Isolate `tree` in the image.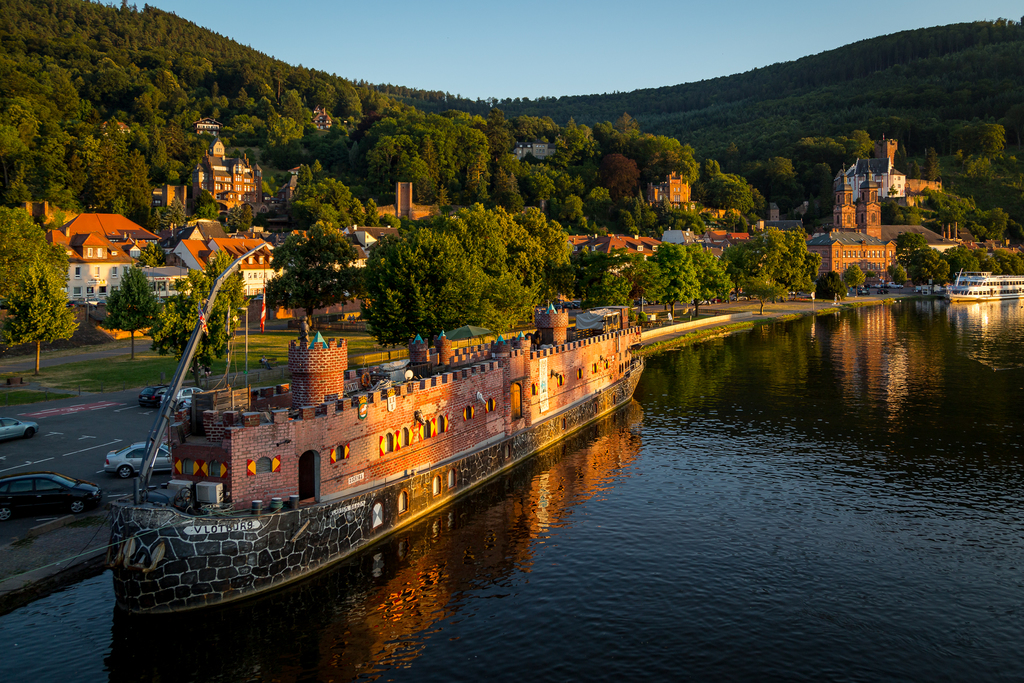
Isolated region: 701:163:772:220.
